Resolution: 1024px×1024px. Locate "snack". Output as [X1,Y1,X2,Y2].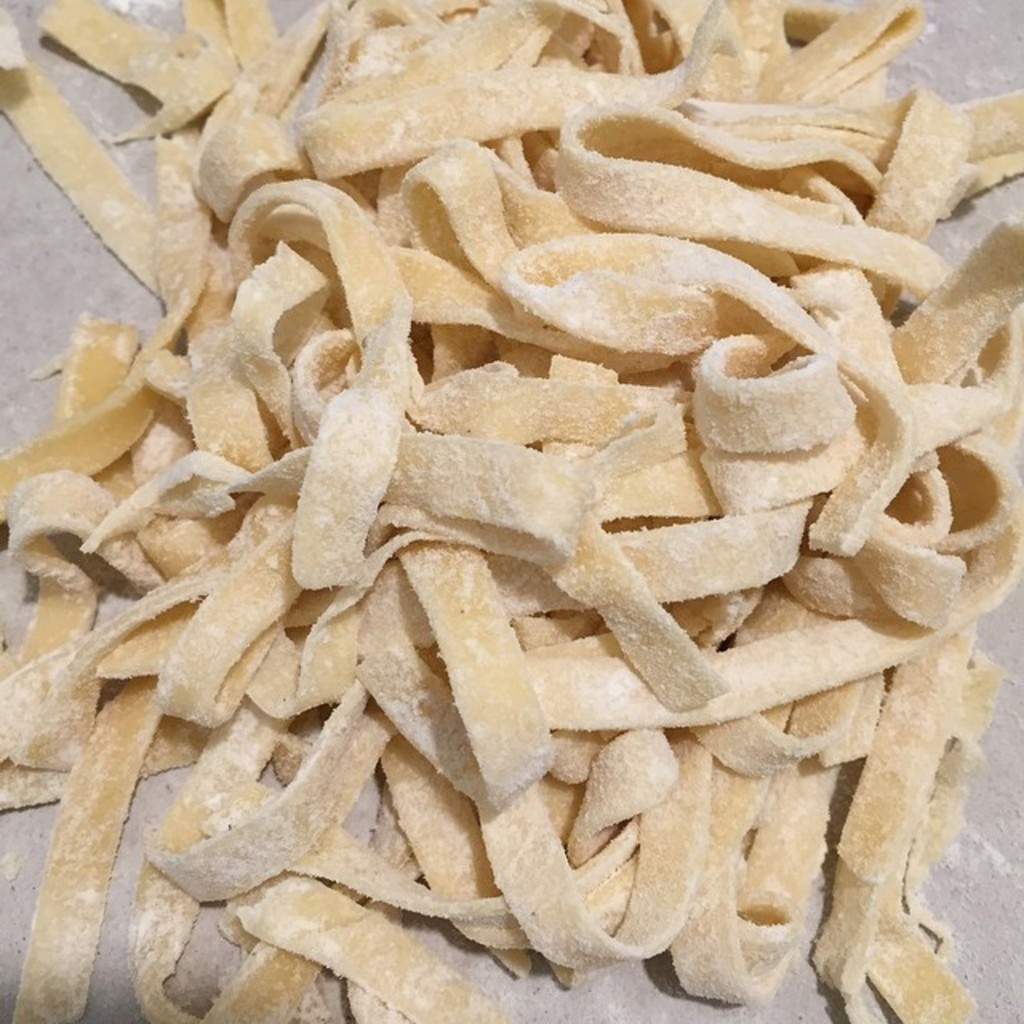
[29,8,1023,1023].
